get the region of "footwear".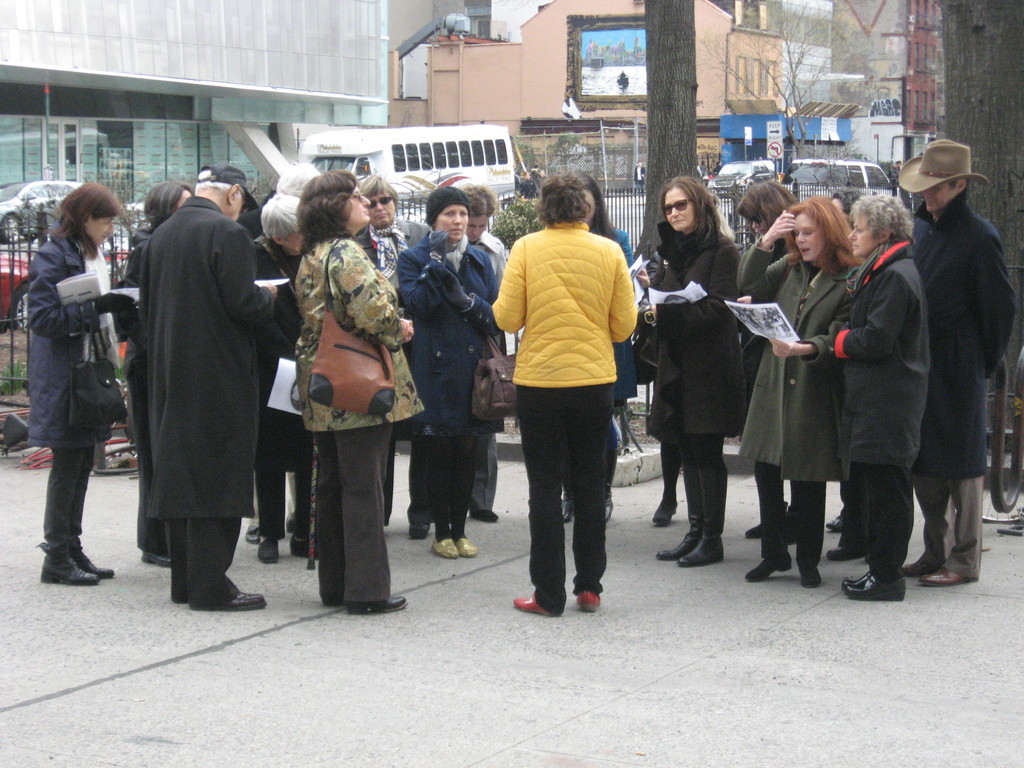
bbox=[412, 522, 433, 540].
